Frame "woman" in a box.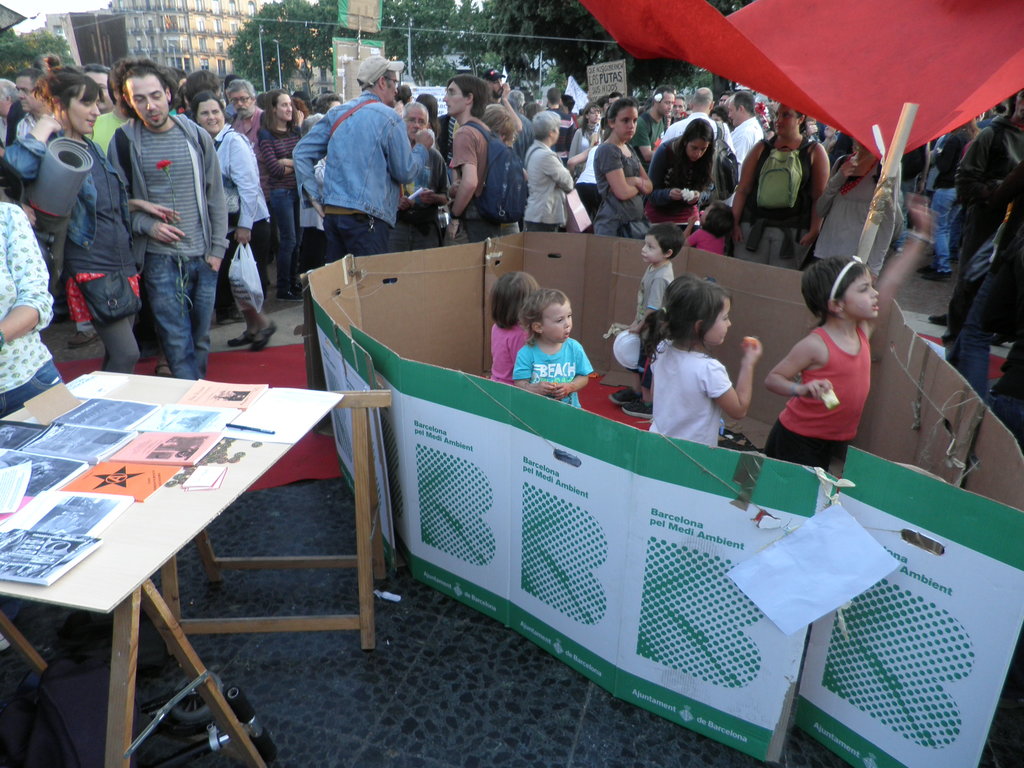
[816,139,900,284].
